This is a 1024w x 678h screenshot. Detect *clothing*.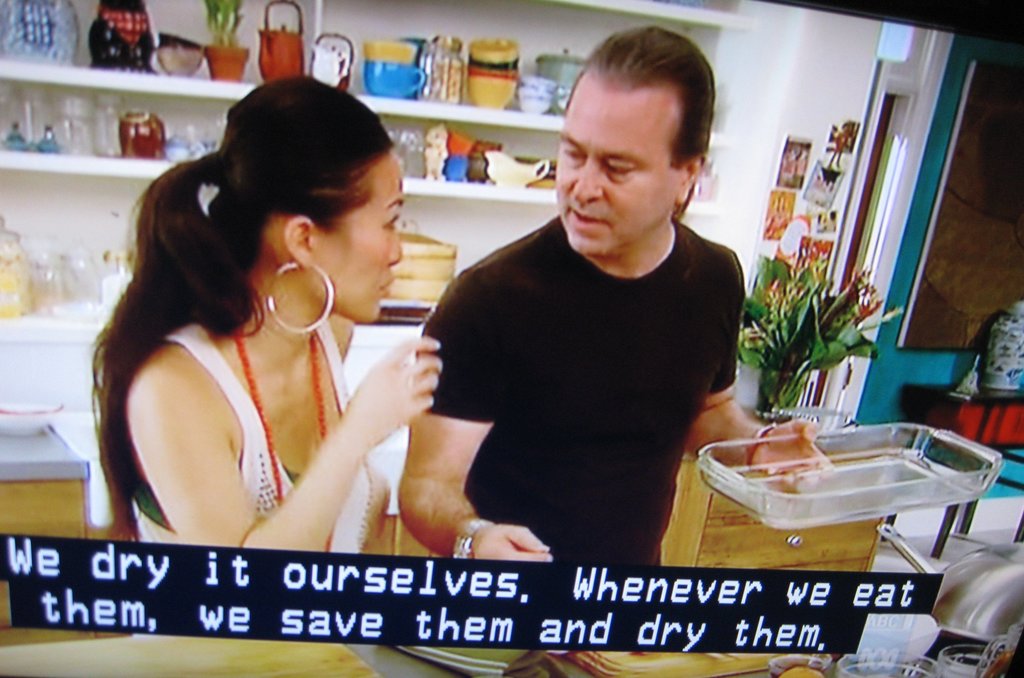
422,222,744,574.
